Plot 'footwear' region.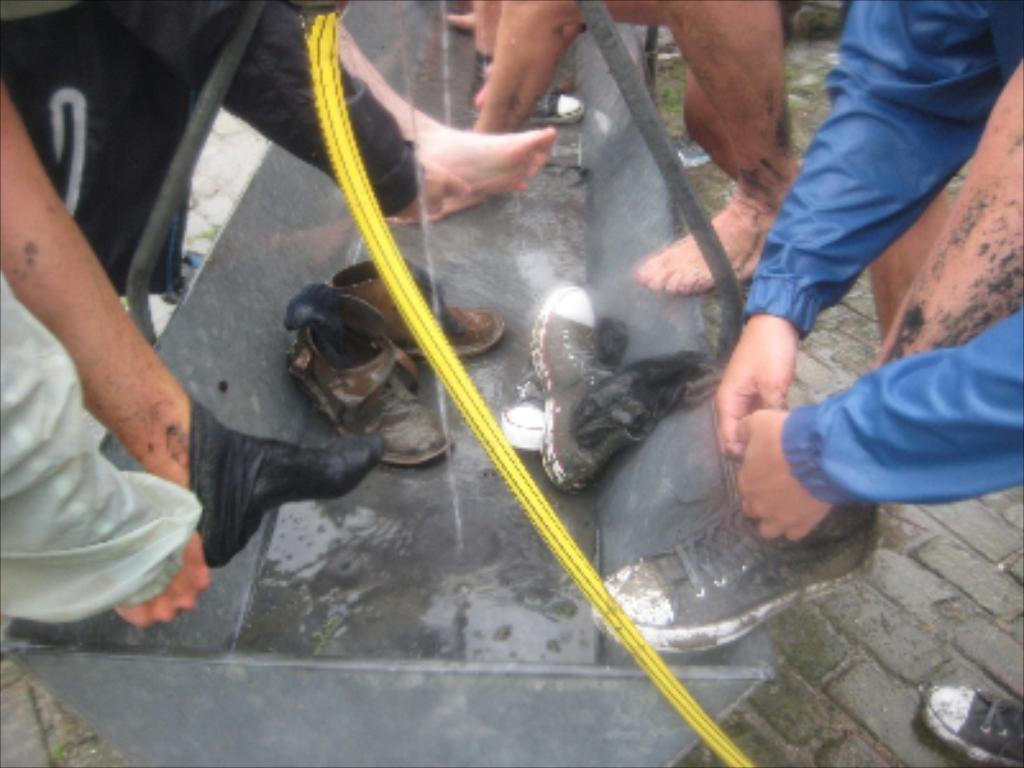
Plotted at [x1=532, y1=279, x2=653, y2=489].
